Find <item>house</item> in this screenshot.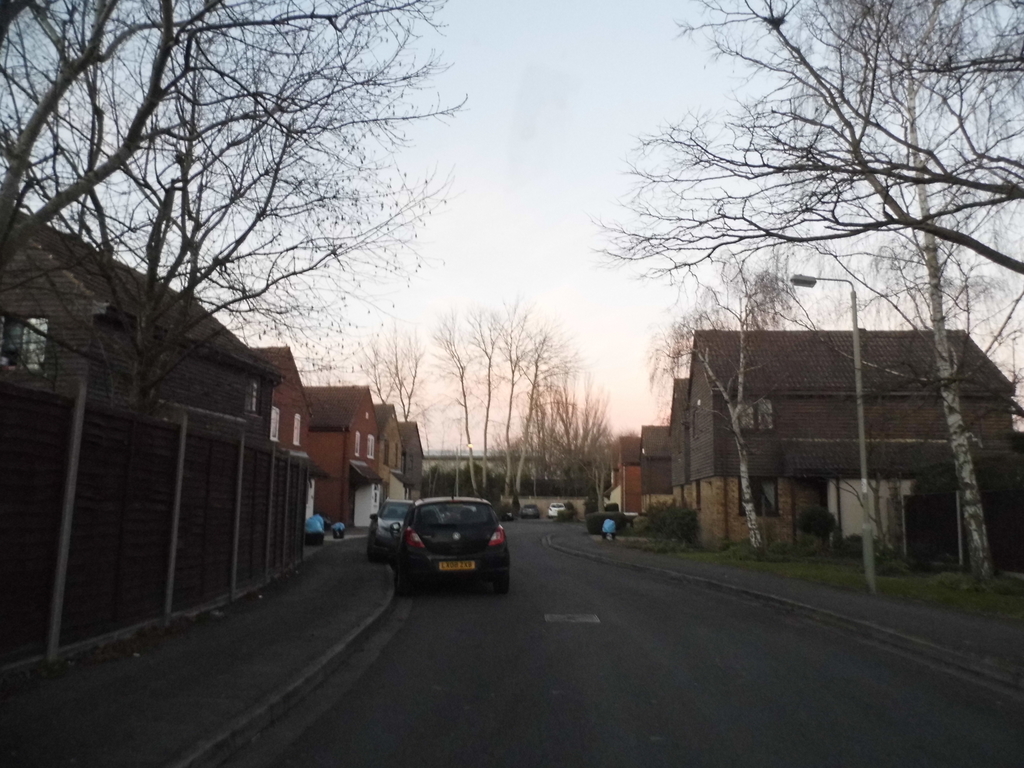
The bounding box for <item>house</item> is (682, 309, 988, 549).
